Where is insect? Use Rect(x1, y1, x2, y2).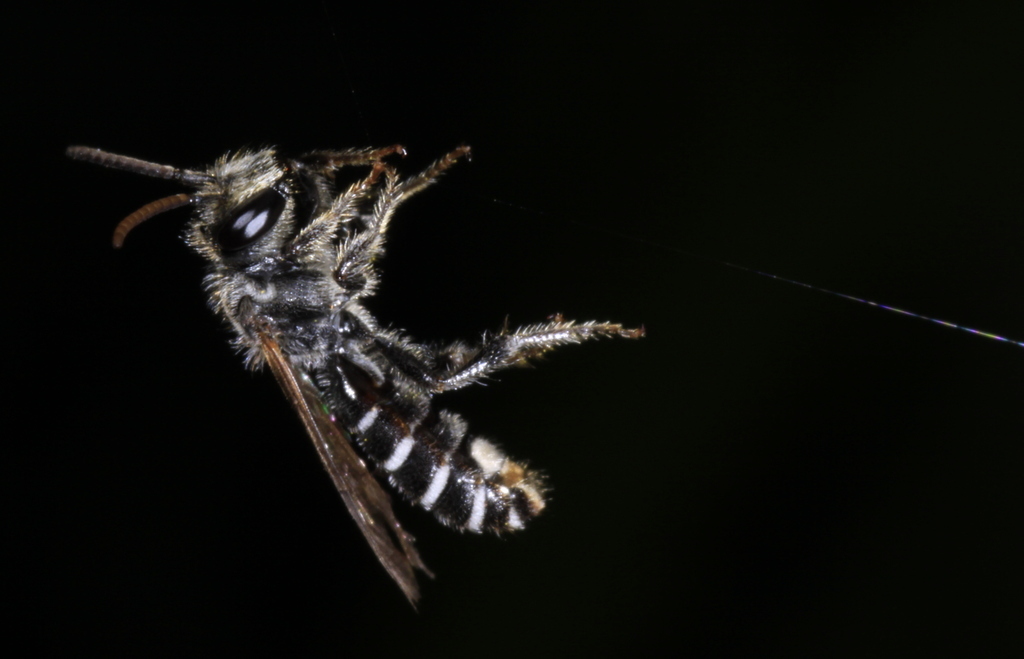
Rect(66, 142, 644, 603).
